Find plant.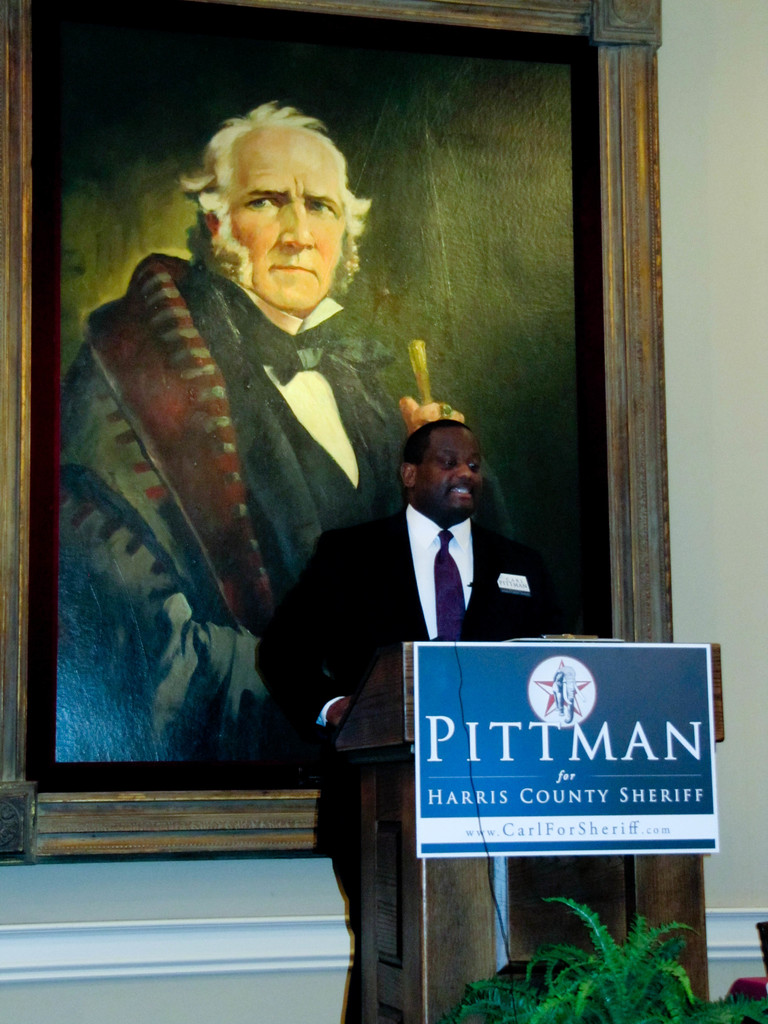
{"x1": 432, "y1": 889, "x2": 765, "y2": 1023}.
